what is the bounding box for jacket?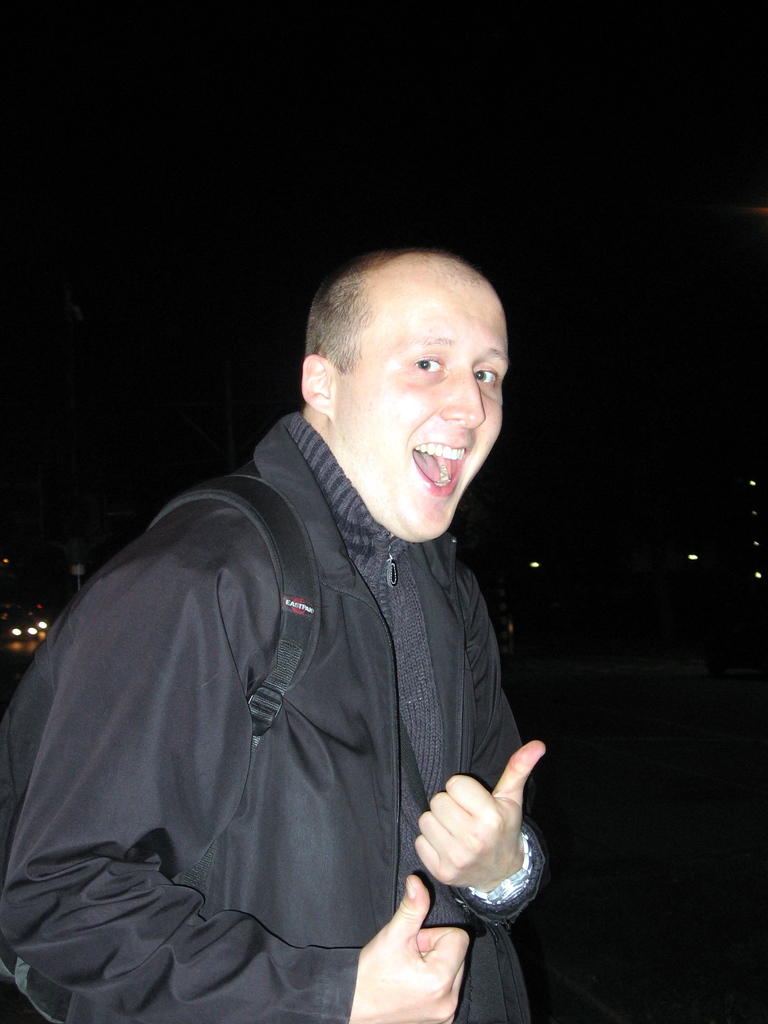
(left=10, top=382, right=572, bottom=1014).
